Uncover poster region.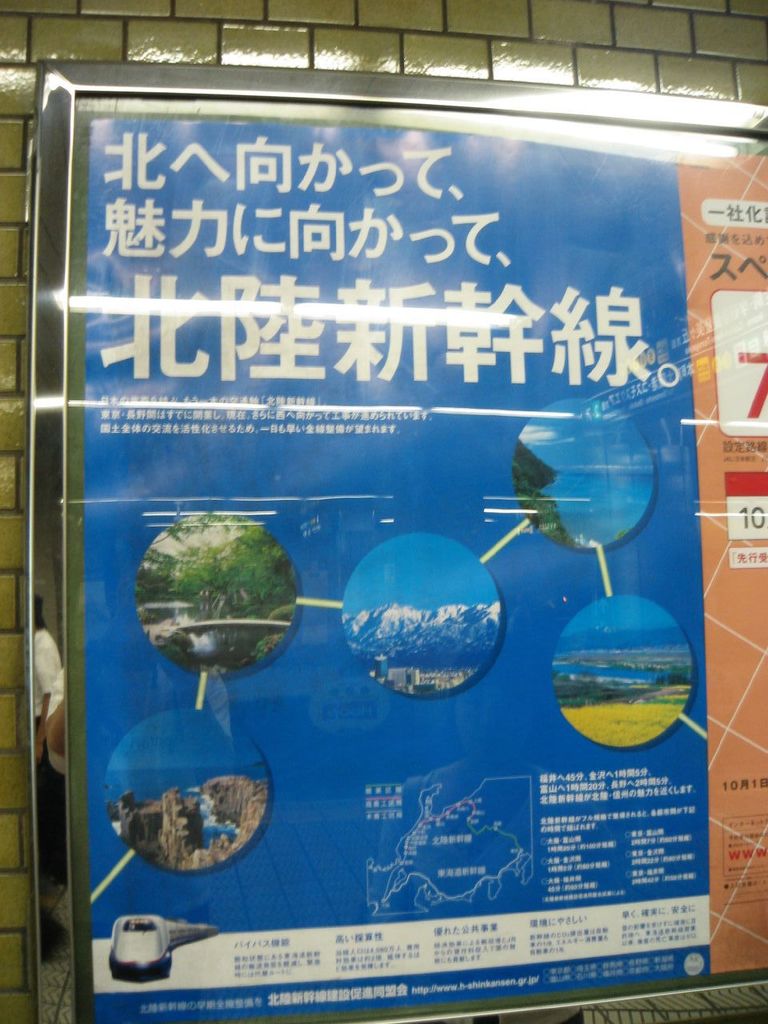
Uncovered: <box>672,137,767,970</box>.
